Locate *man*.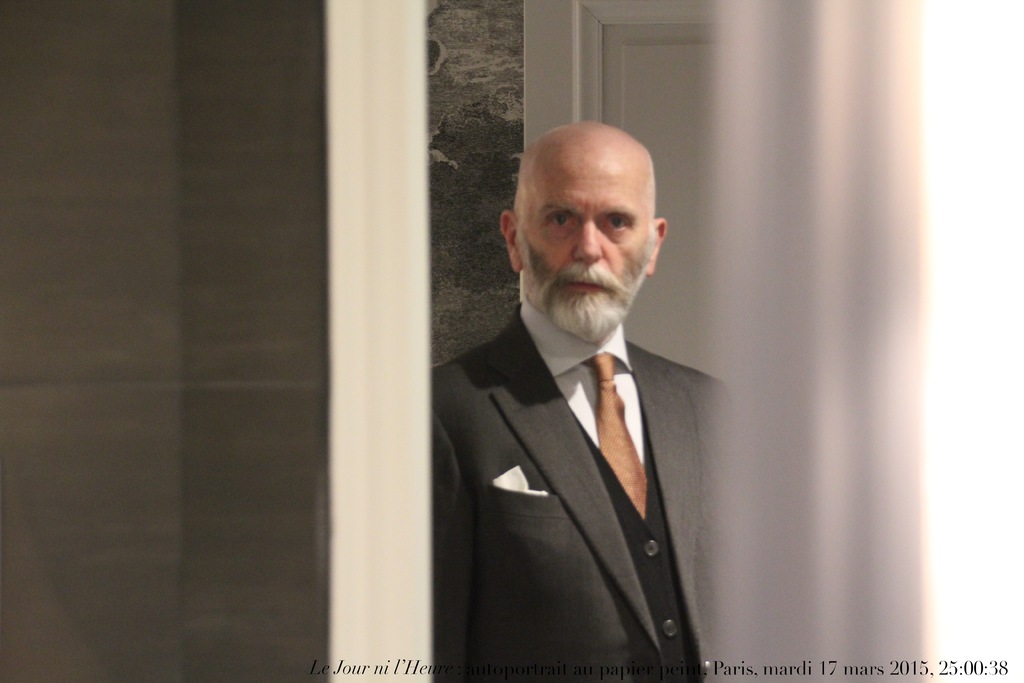
Bounding box: region(428, 113, 749, 682).
